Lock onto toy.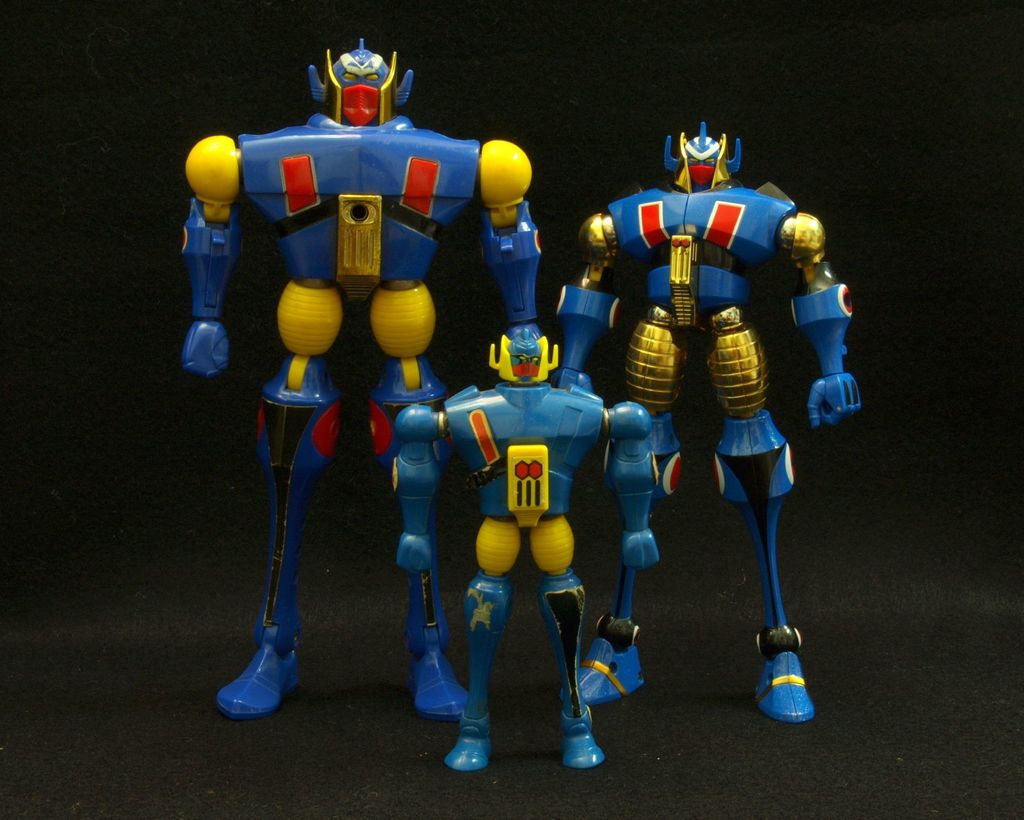
Locked: Rect(404, 328, 663, 773).
